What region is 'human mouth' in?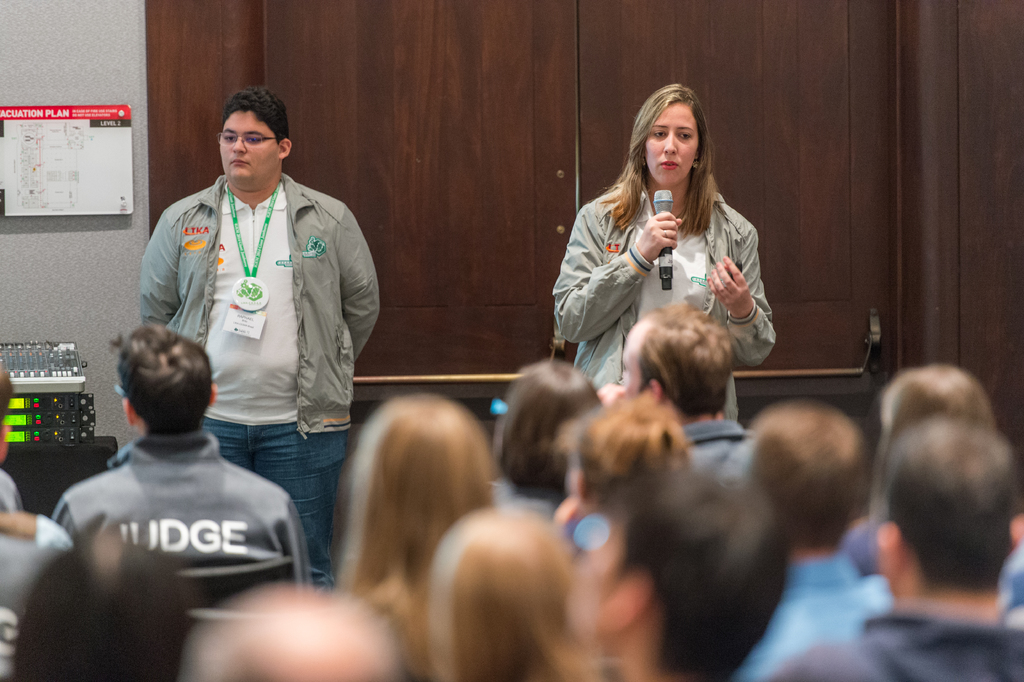
(661,161,675,169).
